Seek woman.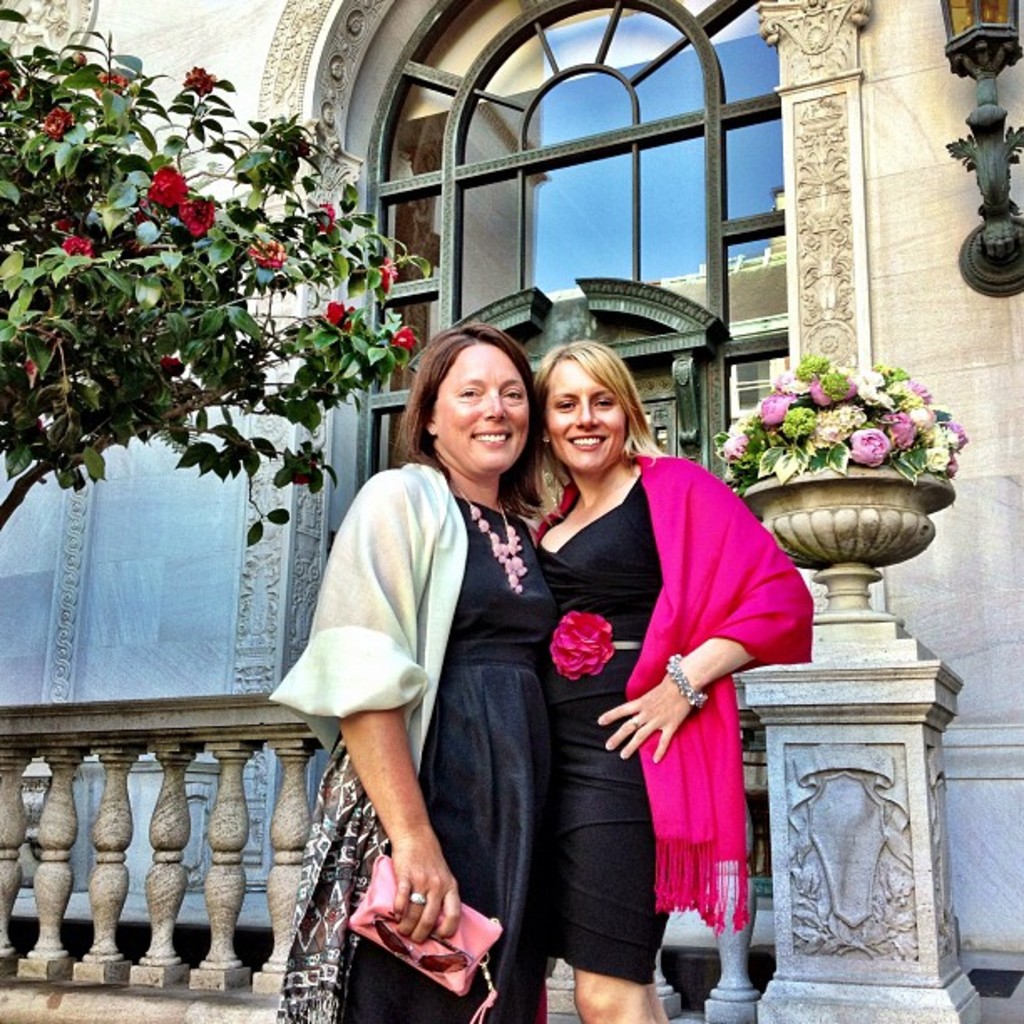
box=[266, 318, 557, 1022].
